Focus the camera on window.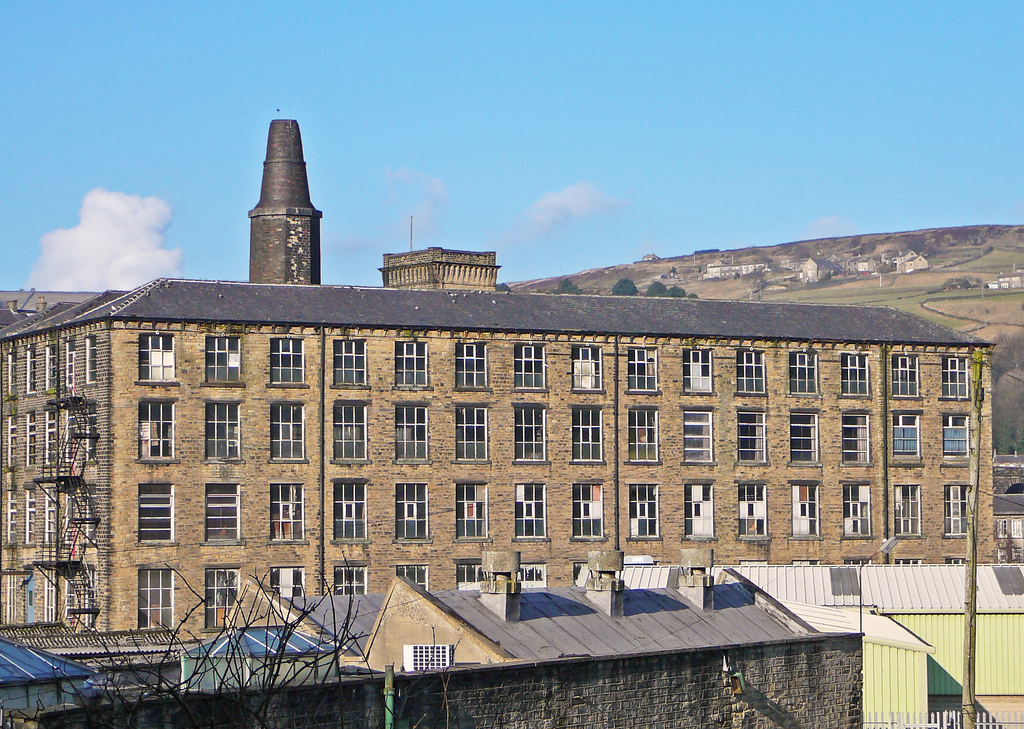
Focus region: bbox(209, 333, 237, 388).
